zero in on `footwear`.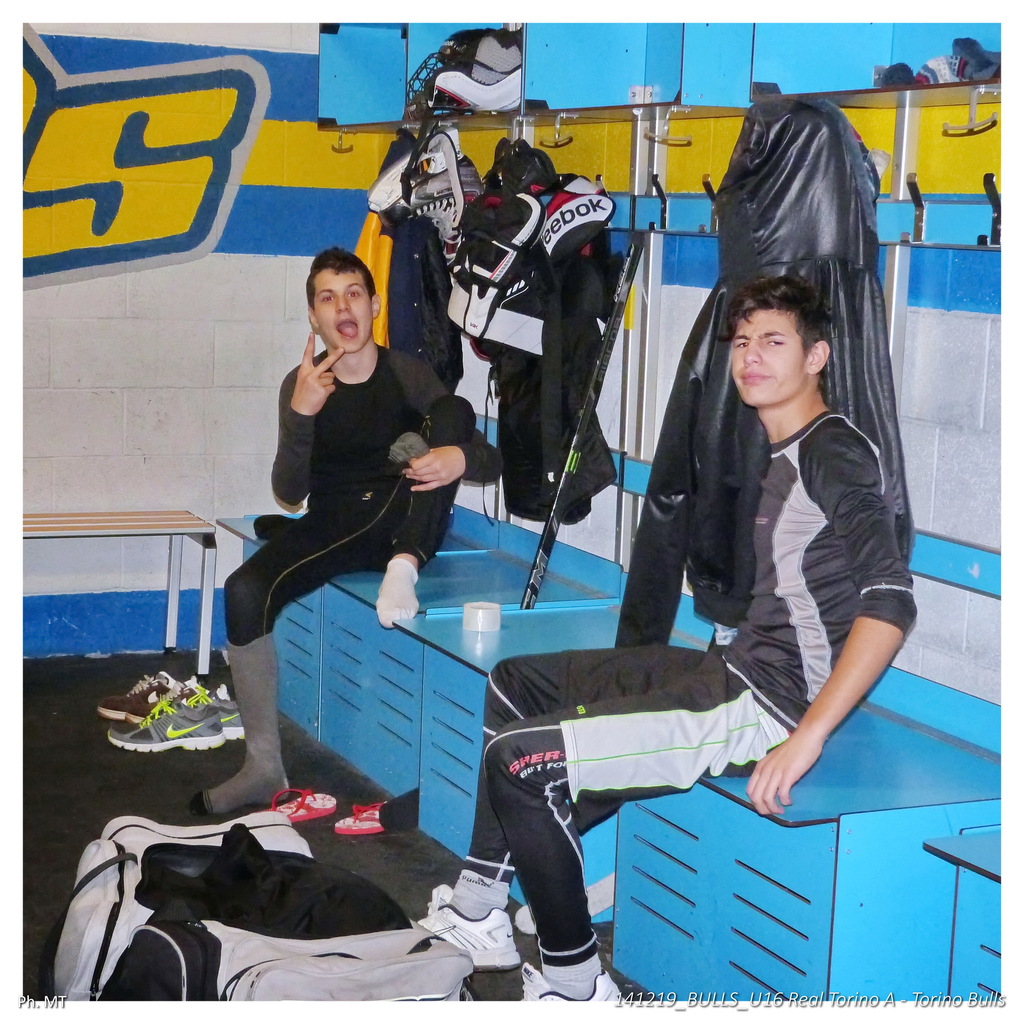
Zeroed in: {"left": 948, "top": 37, "right": 1002, "bottom": 80}.
